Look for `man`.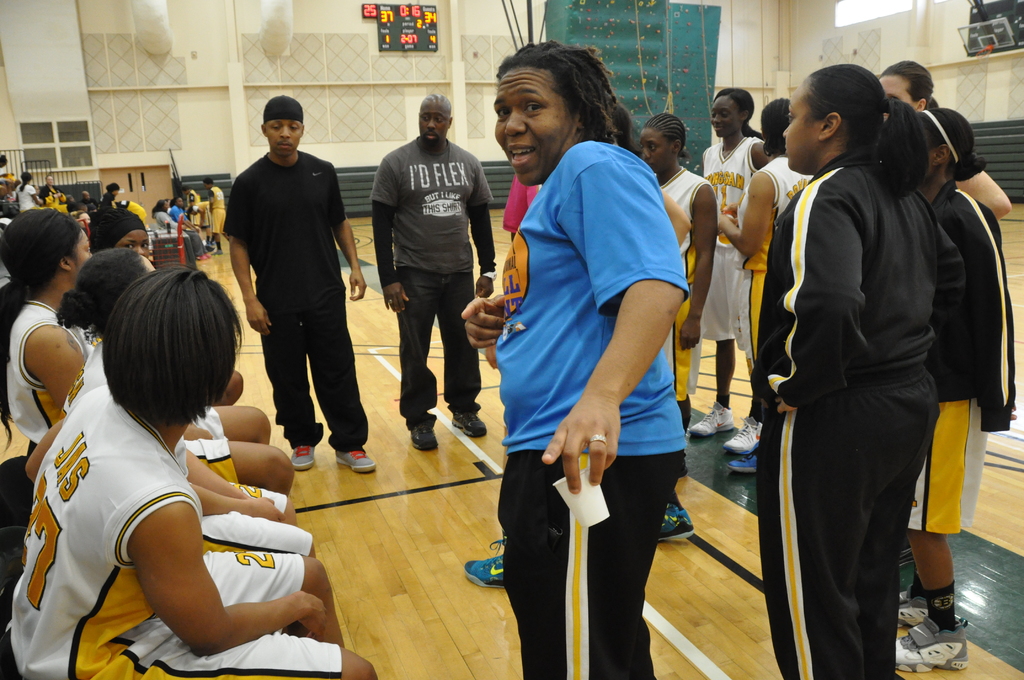
Found: detection(206, 176, 224, 256).
